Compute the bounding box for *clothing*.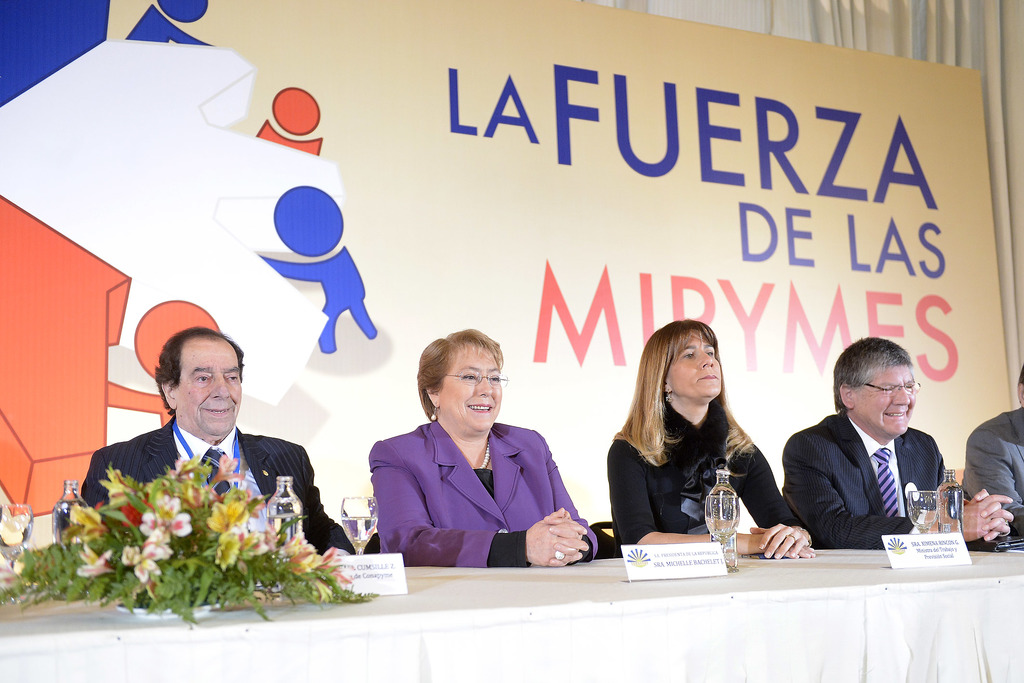
detection(367, 419, 607, 565).
